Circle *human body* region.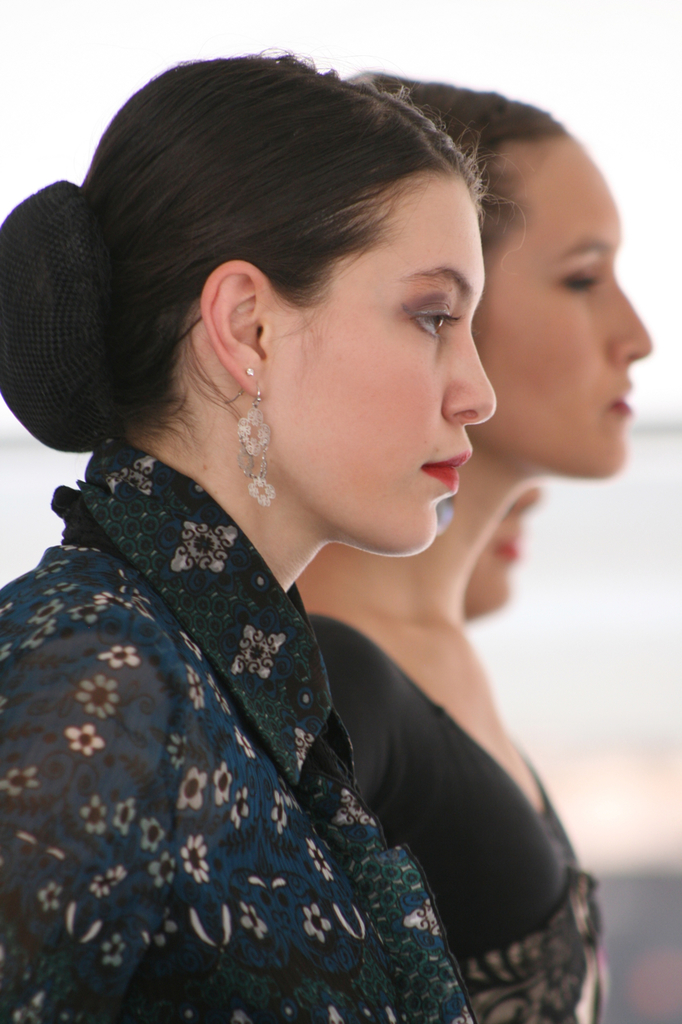
Region: [x1=0, y1=134, x2=644, y2=990].
